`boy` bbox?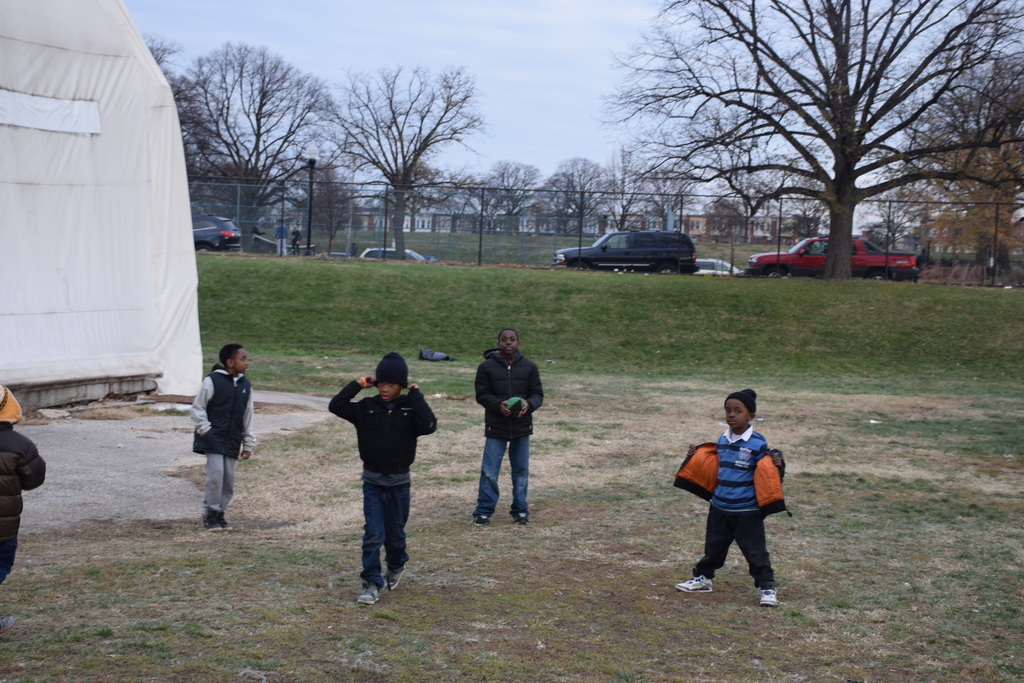
<box>189,342,257,530</box>
